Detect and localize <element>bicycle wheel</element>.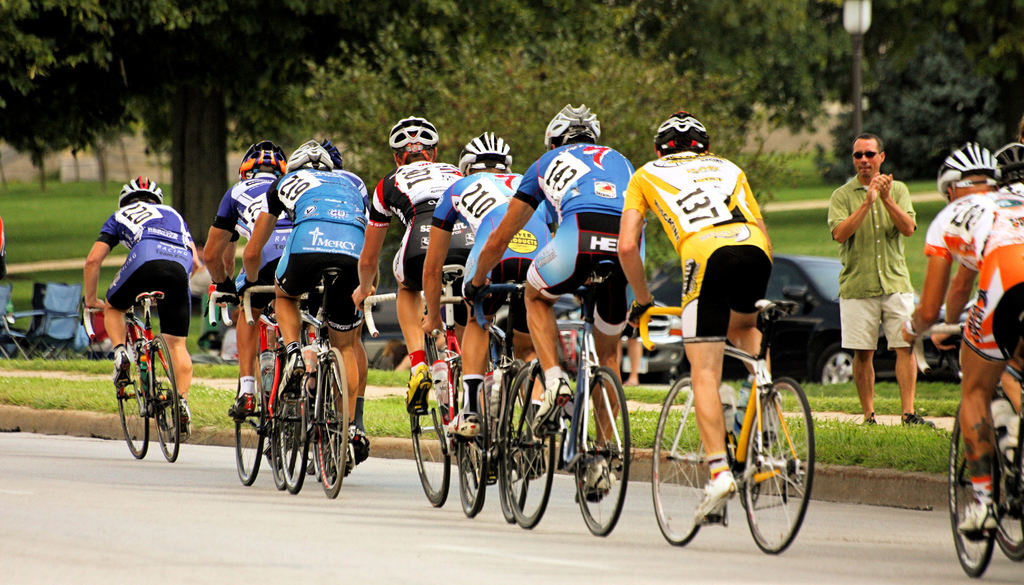
Localized at [304,406,328,475].
